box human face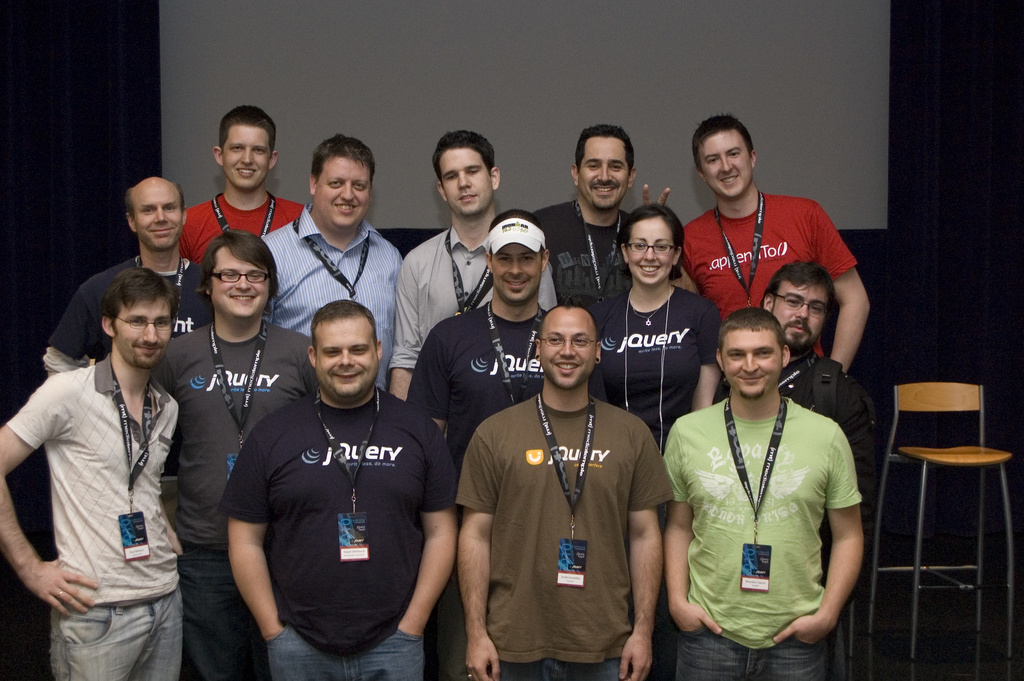
<box>115,299,170,369</box>
